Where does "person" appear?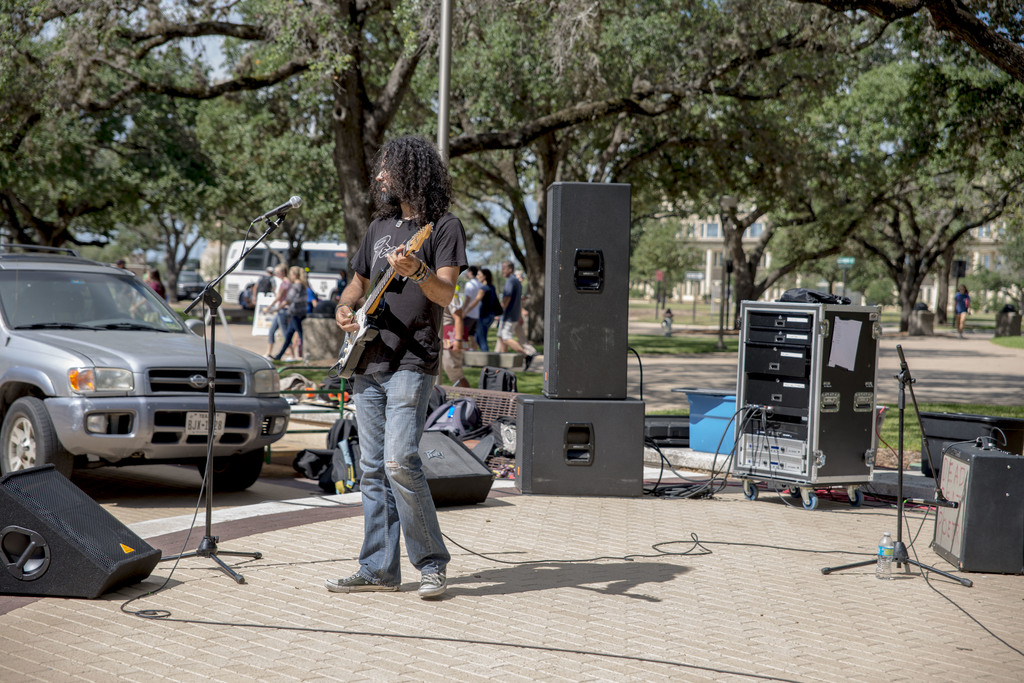
Appears at 666 307 676 340.
